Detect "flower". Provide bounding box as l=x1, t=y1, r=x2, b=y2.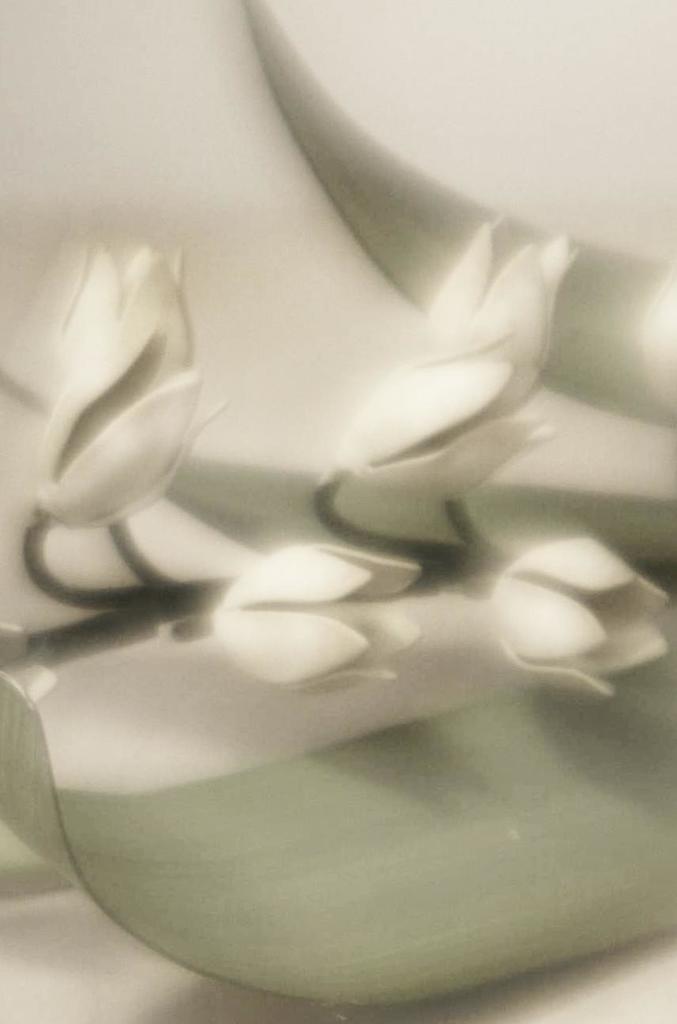
l=343, t=332, r=556, b=499.
